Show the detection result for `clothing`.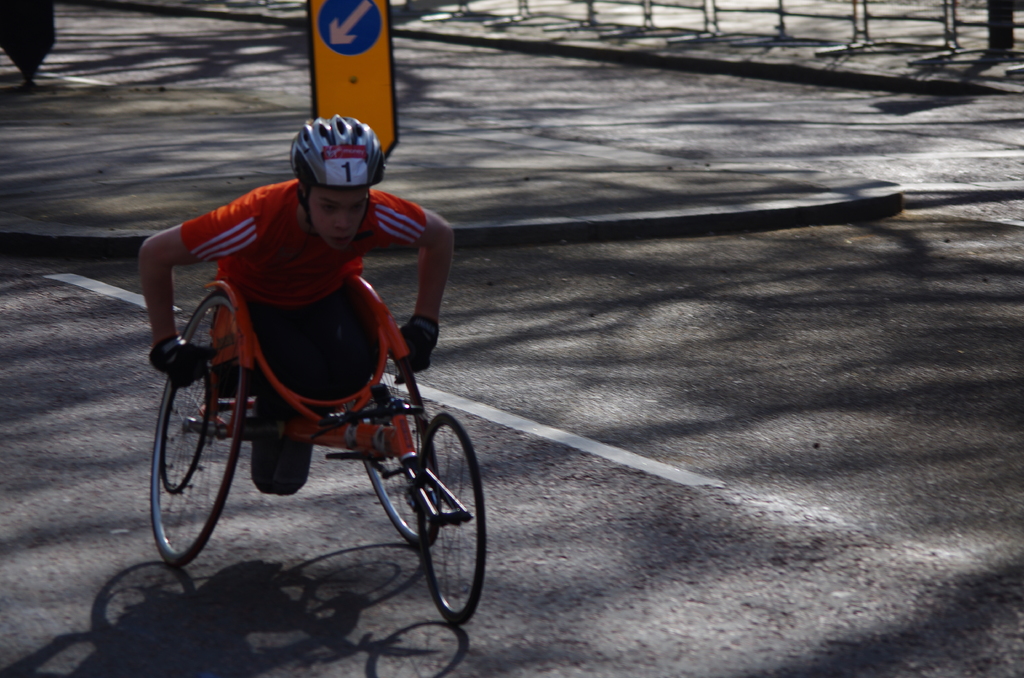
145, 151, 458, 480.
